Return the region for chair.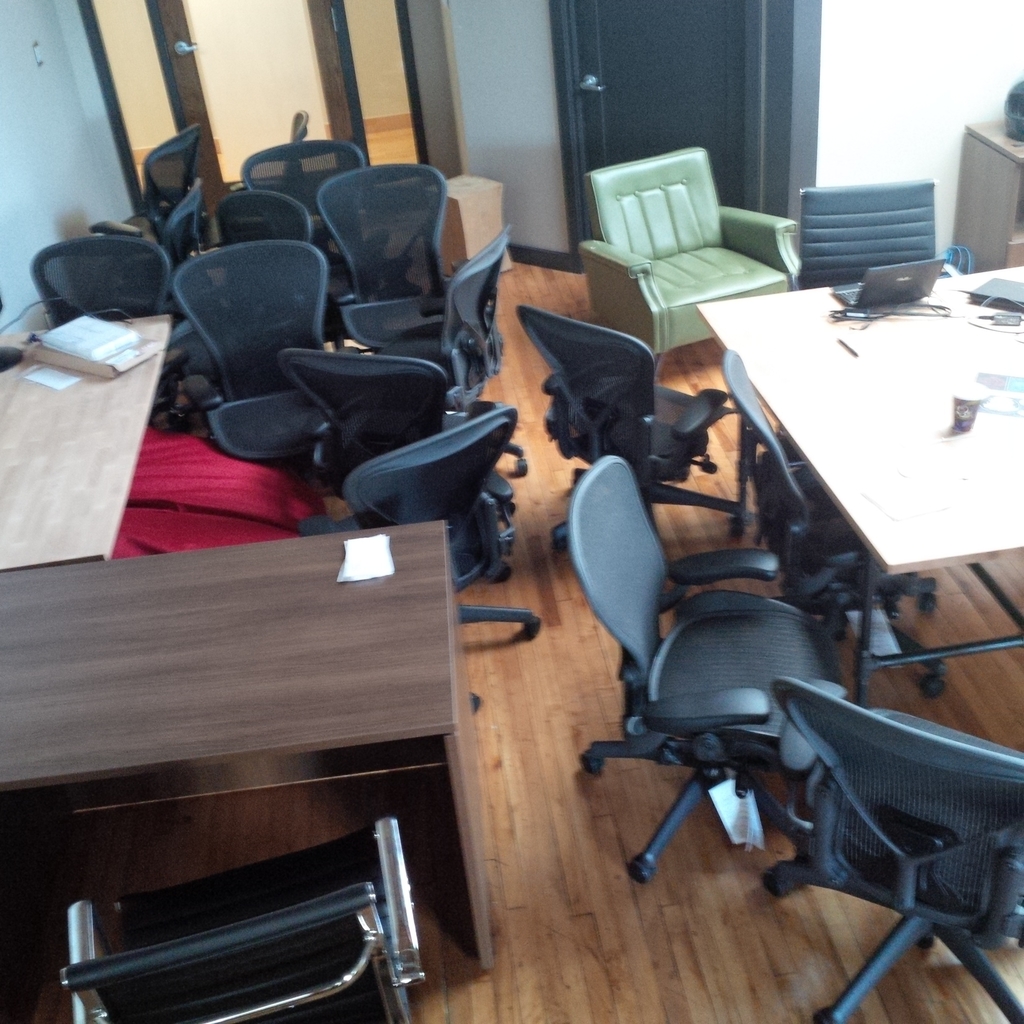
rect(793, 173, 952, 298).
